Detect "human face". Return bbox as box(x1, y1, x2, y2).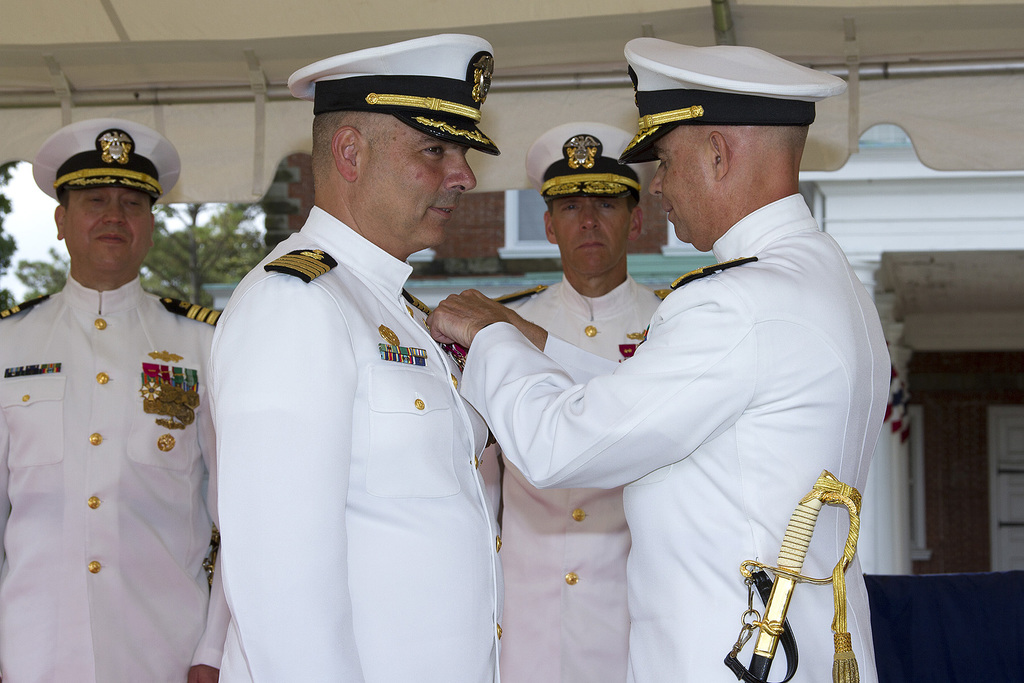
box(356, 119, 476, 245).
